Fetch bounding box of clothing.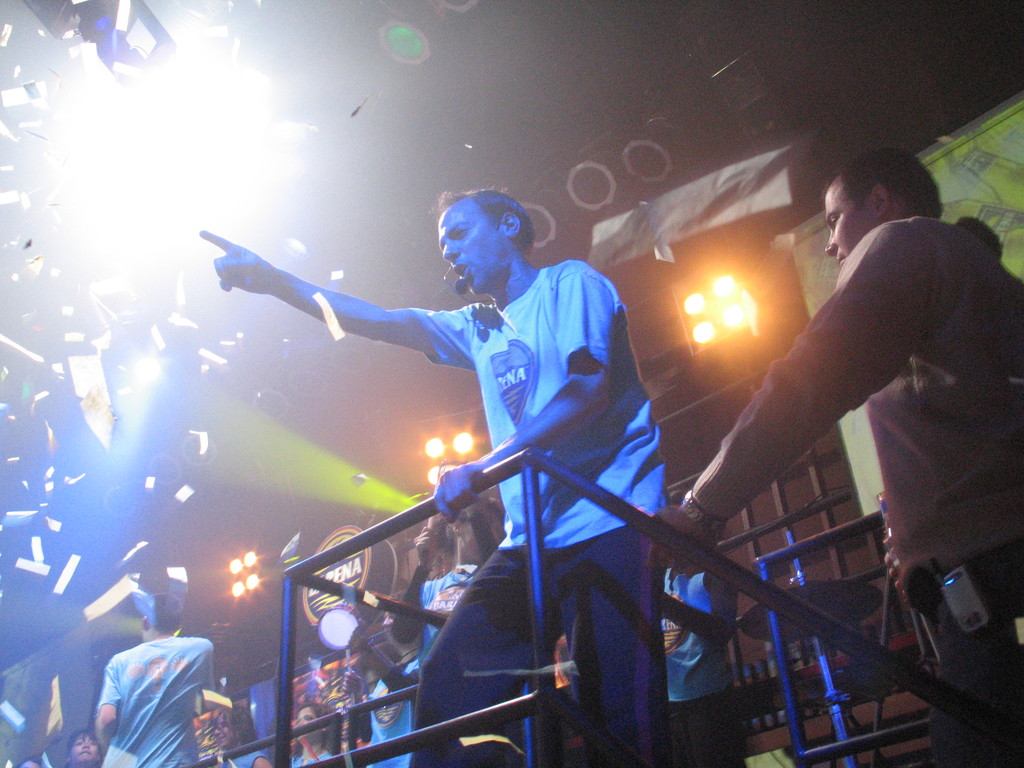
Bbox: bbox=(670, 688, 748, 766).
